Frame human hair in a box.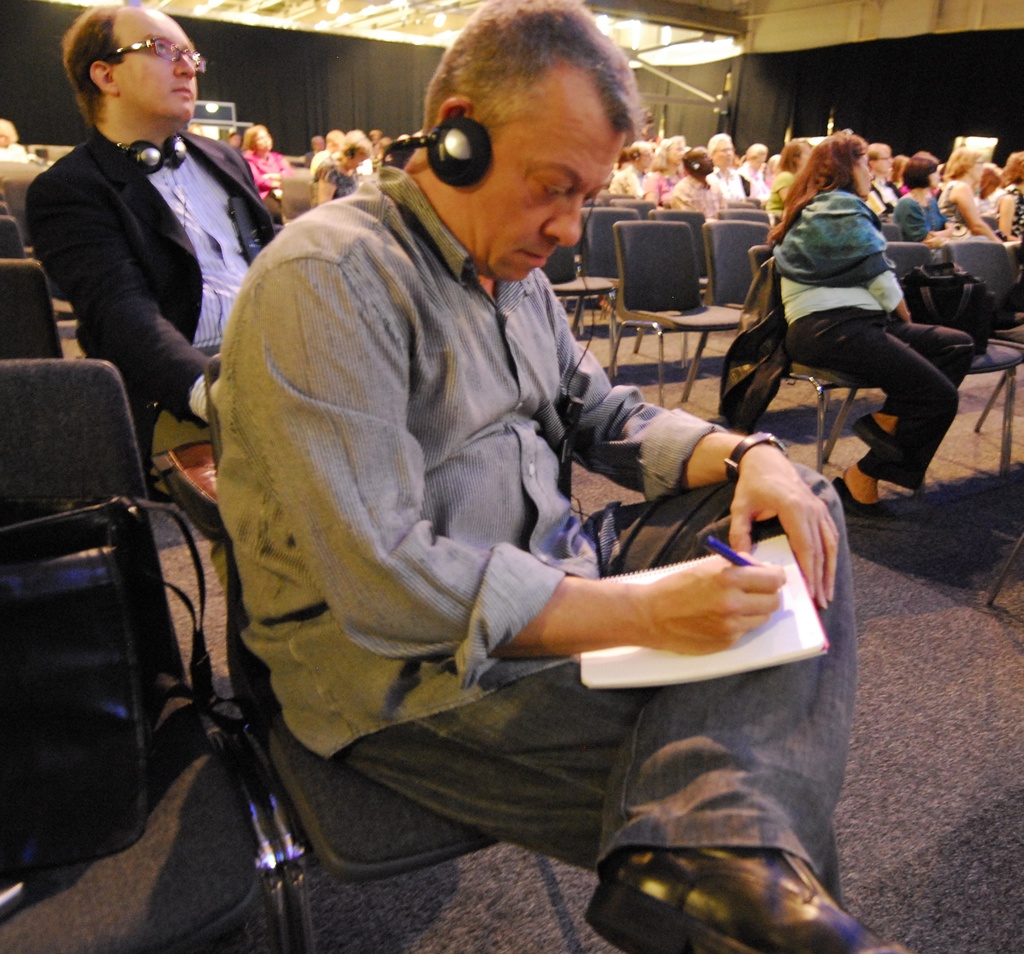
422, 0, 652, 126.
